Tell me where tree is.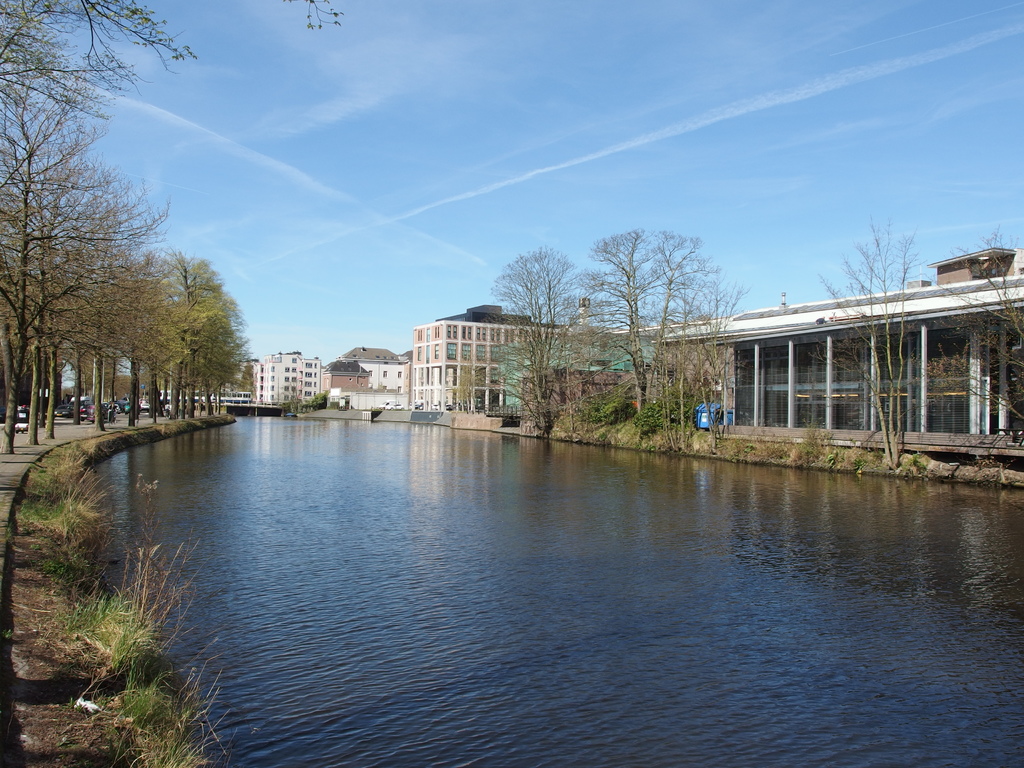
tree is at bbox=[310, 390, 332, 410].
